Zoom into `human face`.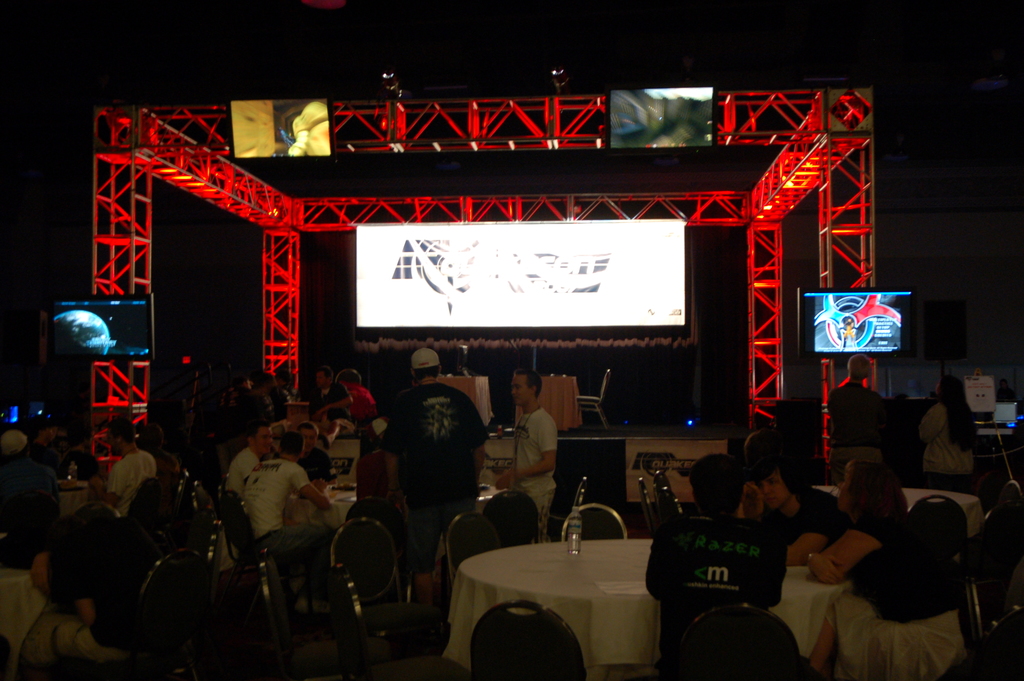
Zoom target: detection(339, 380, 353, 390).
